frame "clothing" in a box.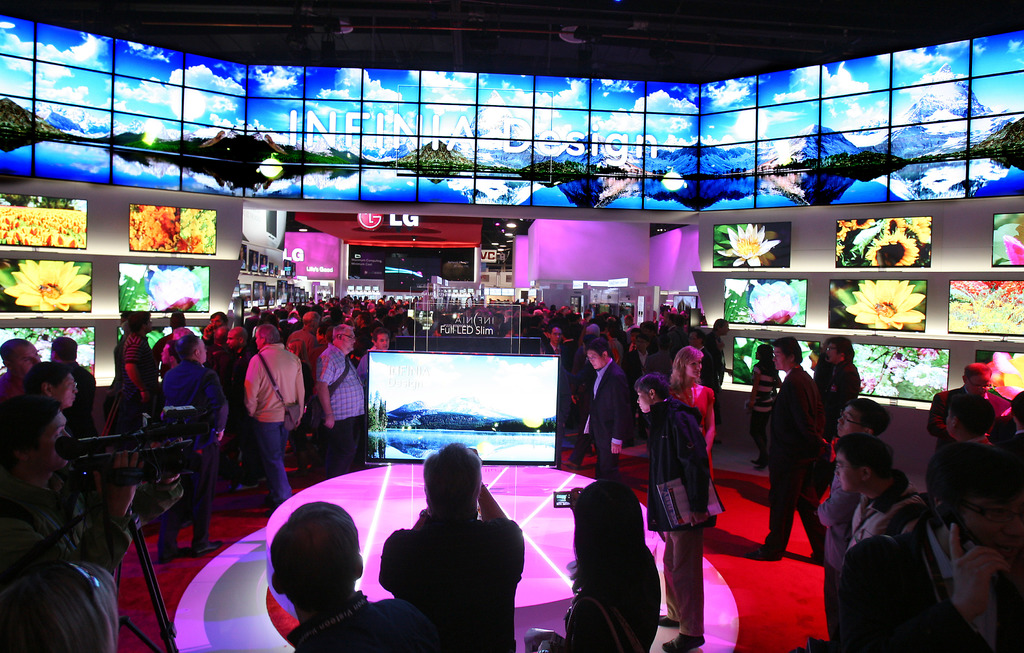
(293, 294, 301, 306).
